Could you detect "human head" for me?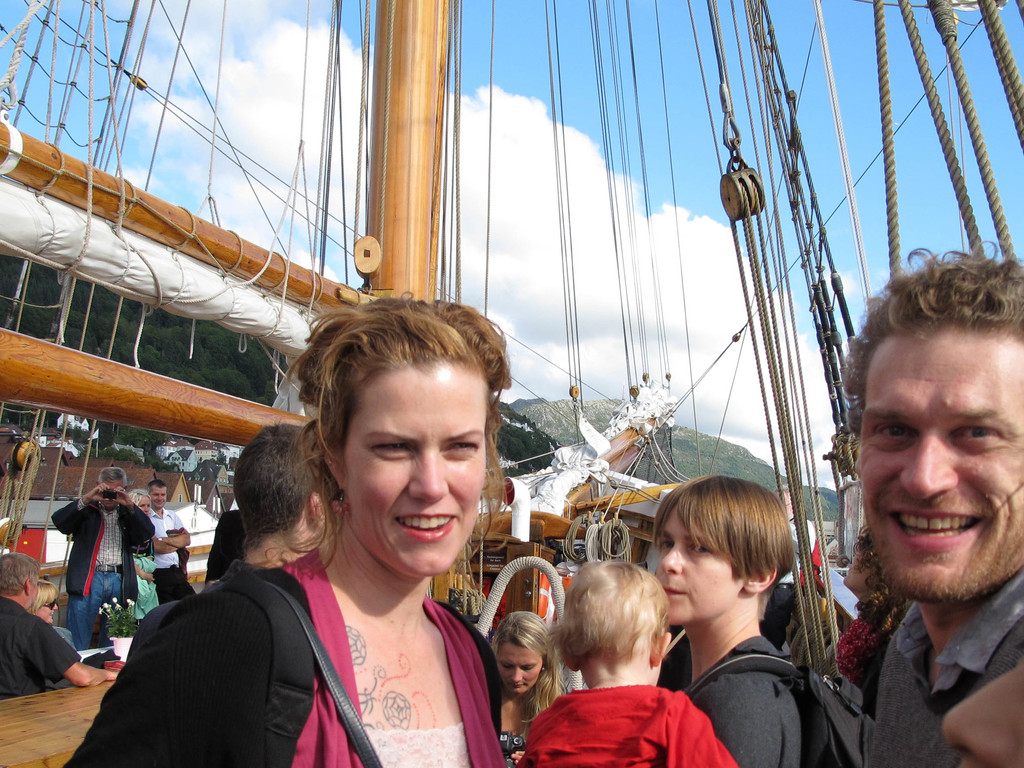
Detection result: Rect(145, 481, 168, 508).
